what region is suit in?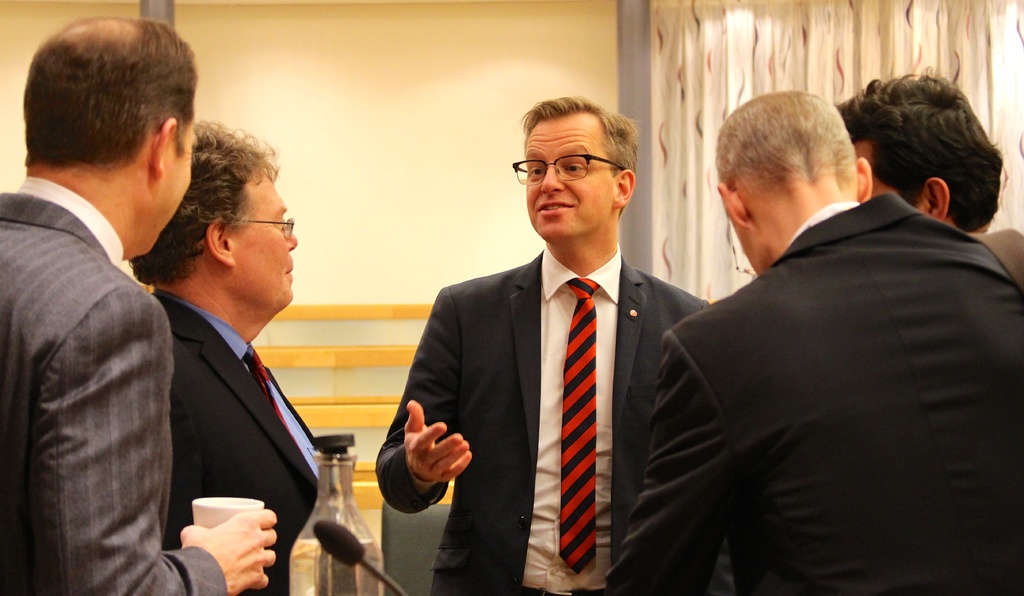
l=598, t=194, r=1023, b=595.
